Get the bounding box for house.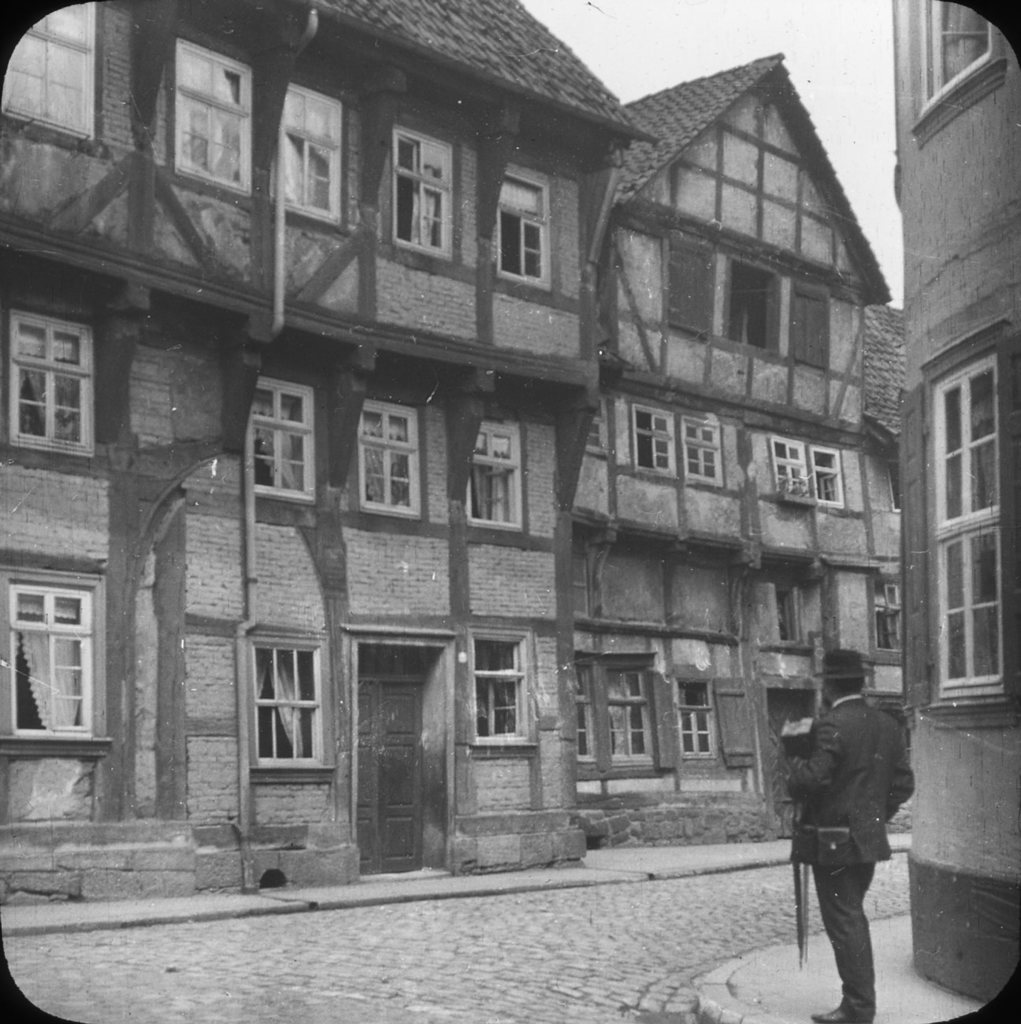
[0, 0, 902, 908].
